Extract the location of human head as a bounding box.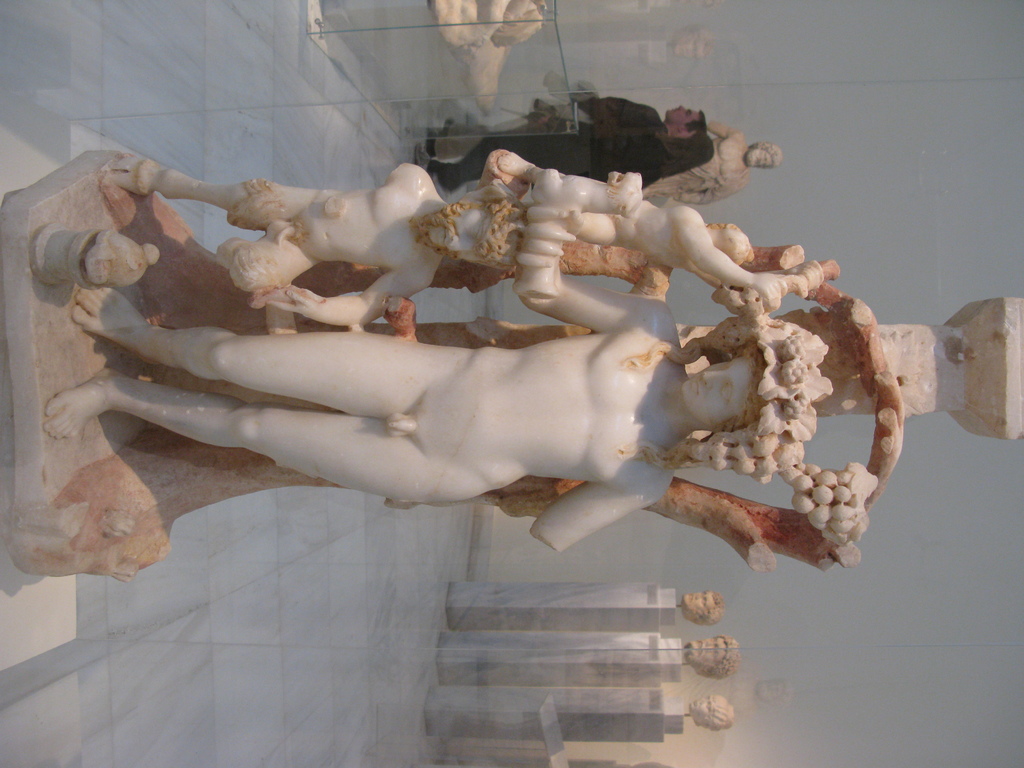
{"x1": 425, "y1": 196, "x2": 523, "y2": 271}.
